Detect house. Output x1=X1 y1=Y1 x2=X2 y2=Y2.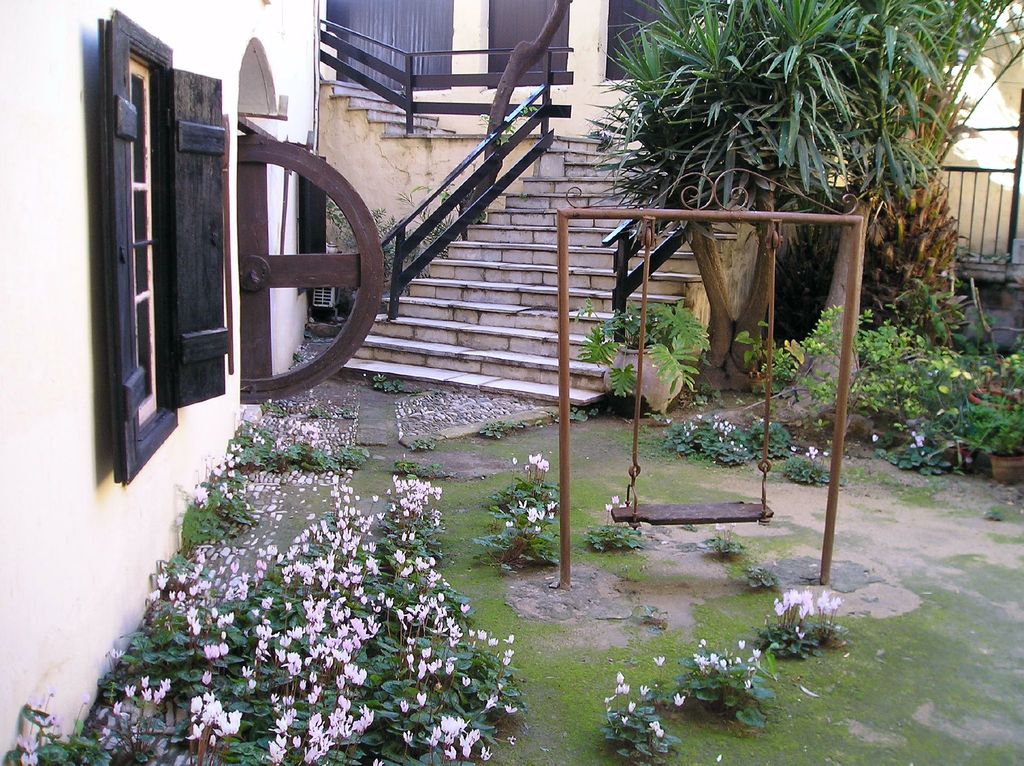
x1=830 y1=0 x2=1023 y2=297.
